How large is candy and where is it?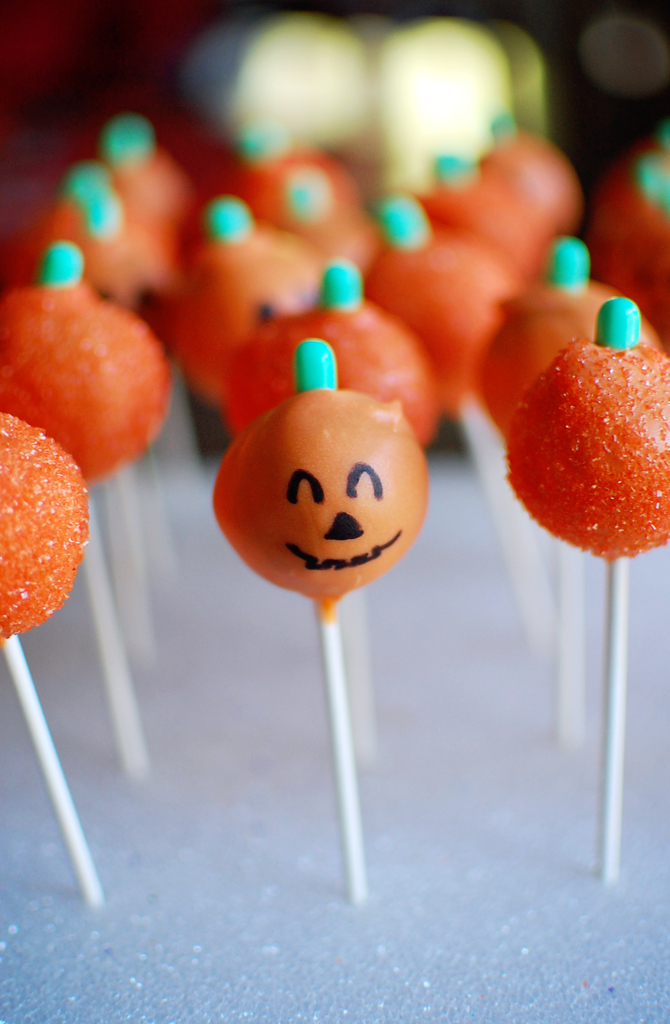
Bounding box: pyautogui.locateOnScreen(0, 116, 669, 642).
